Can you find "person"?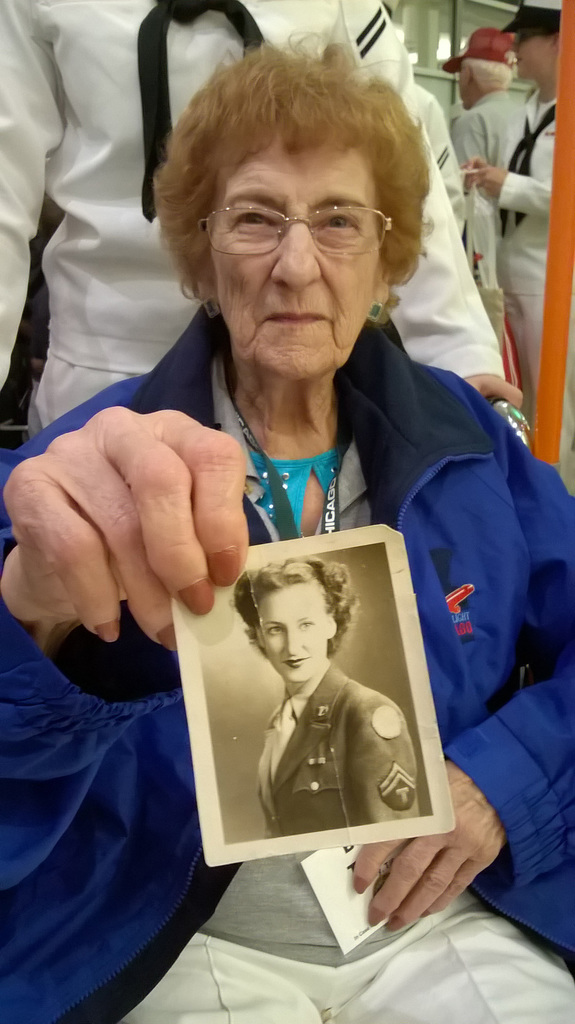
Yes, bounding box: <box>0,42,574,1023</box>.
